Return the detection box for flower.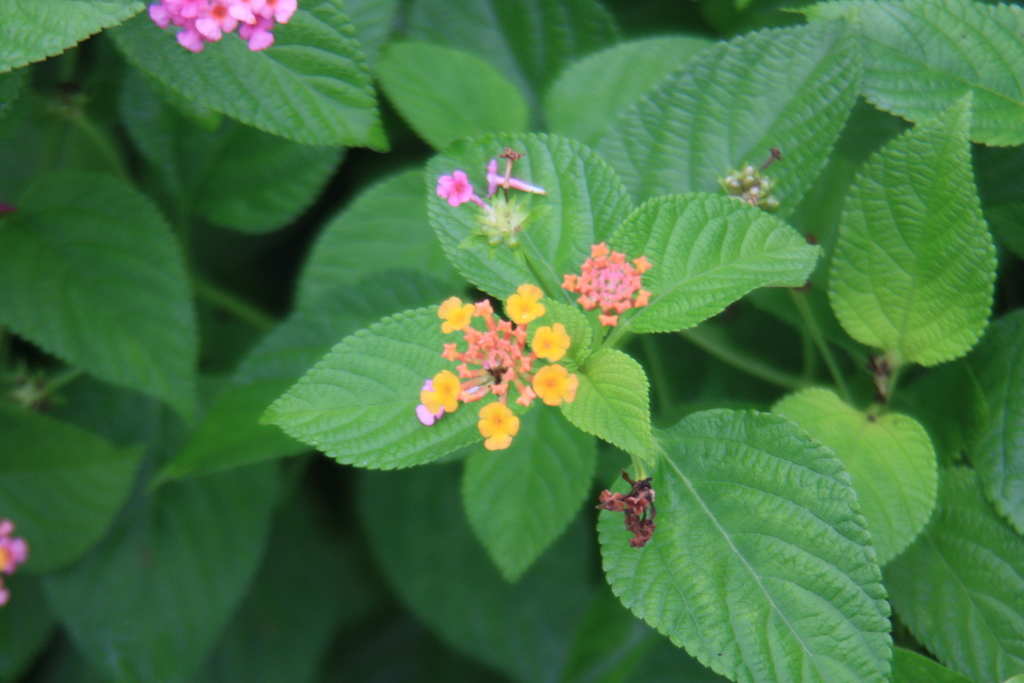
{"left": 434, "top": 172, "right": 490, "bottom": 209}.
